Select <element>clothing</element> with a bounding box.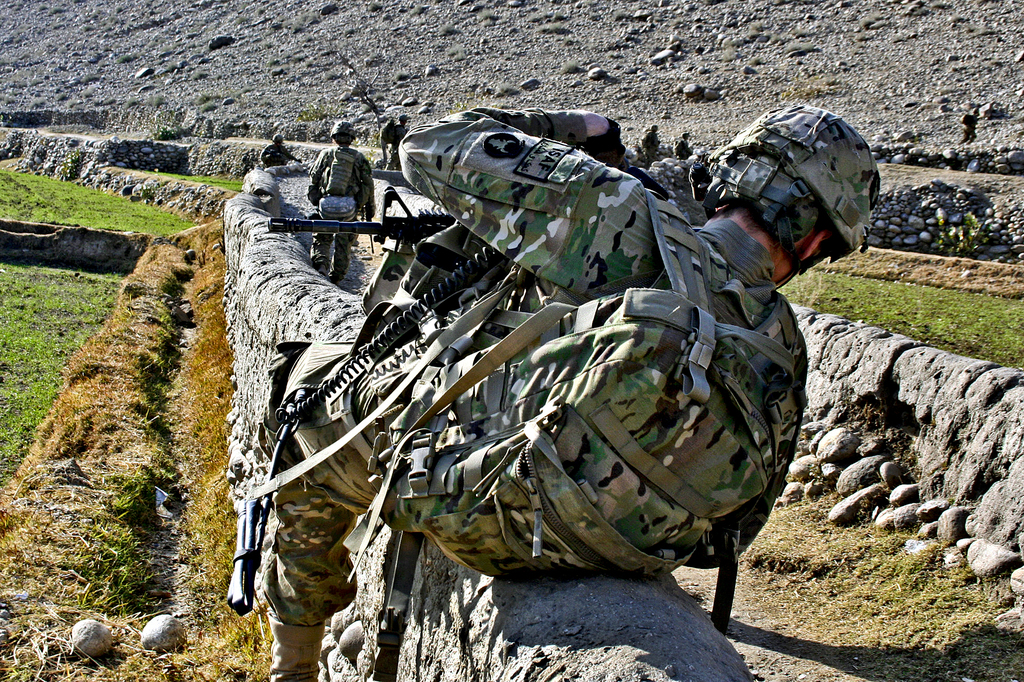
bbox=[260, 141, 292, 164].
